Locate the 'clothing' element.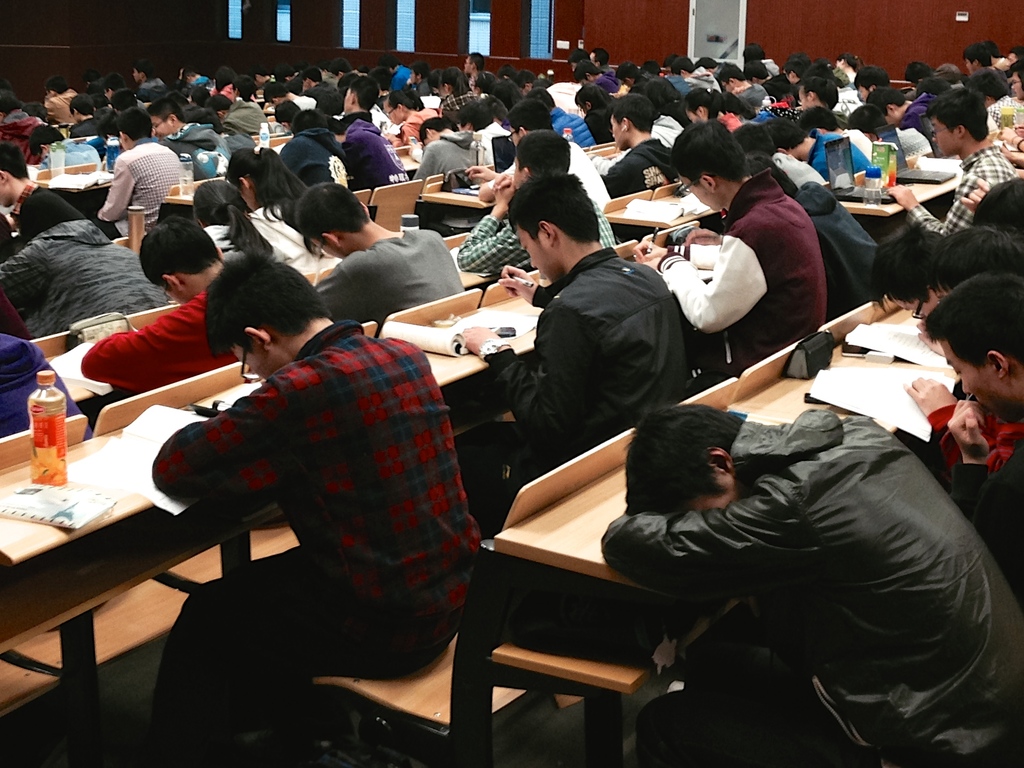
Element bbox: (808,133,872,183).
